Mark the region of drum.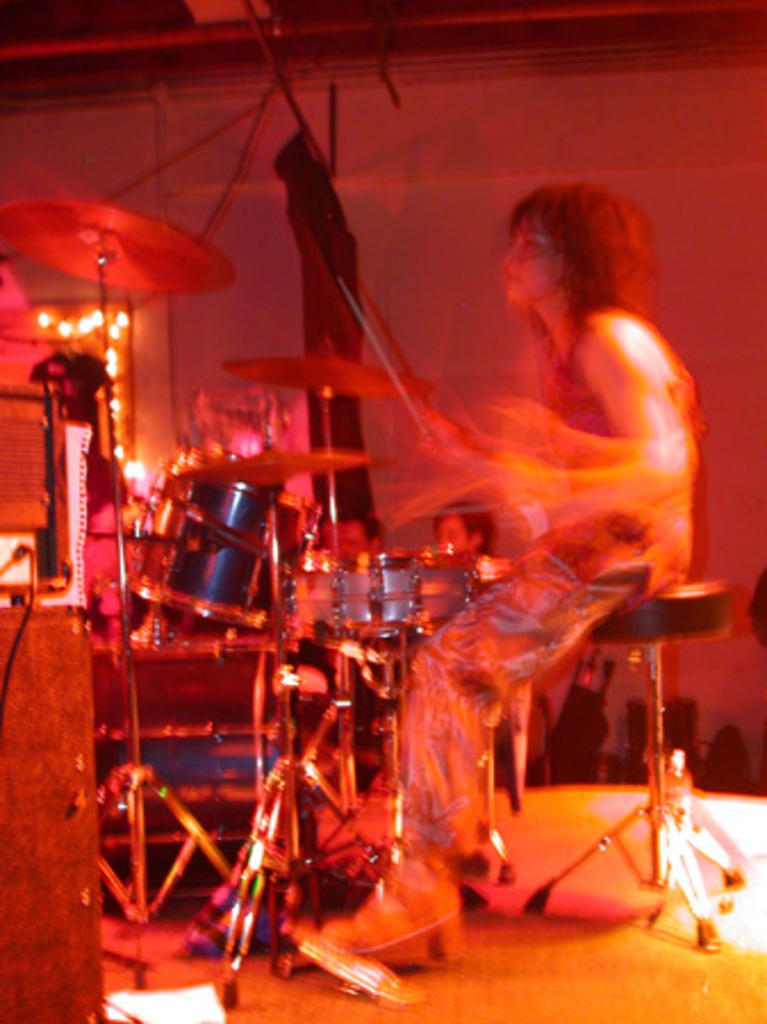
Region: (left=132, top=464, right=316, bottom=630).
